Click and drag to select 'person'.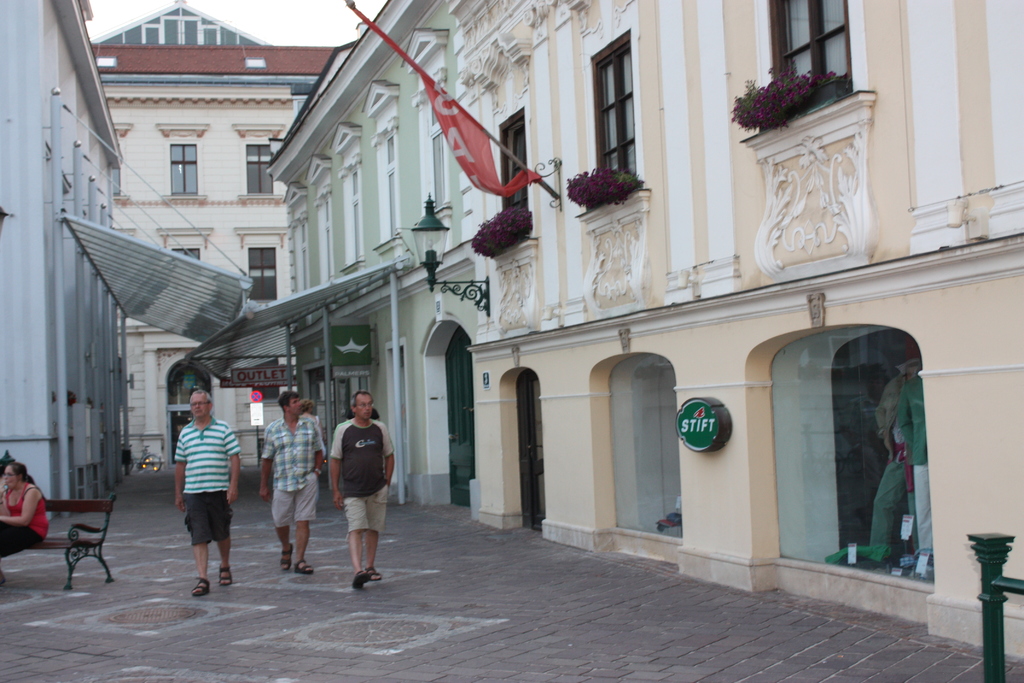
Selection: {"x1": 892, "y1": 352, "x2": 938, "y2": 574}.
